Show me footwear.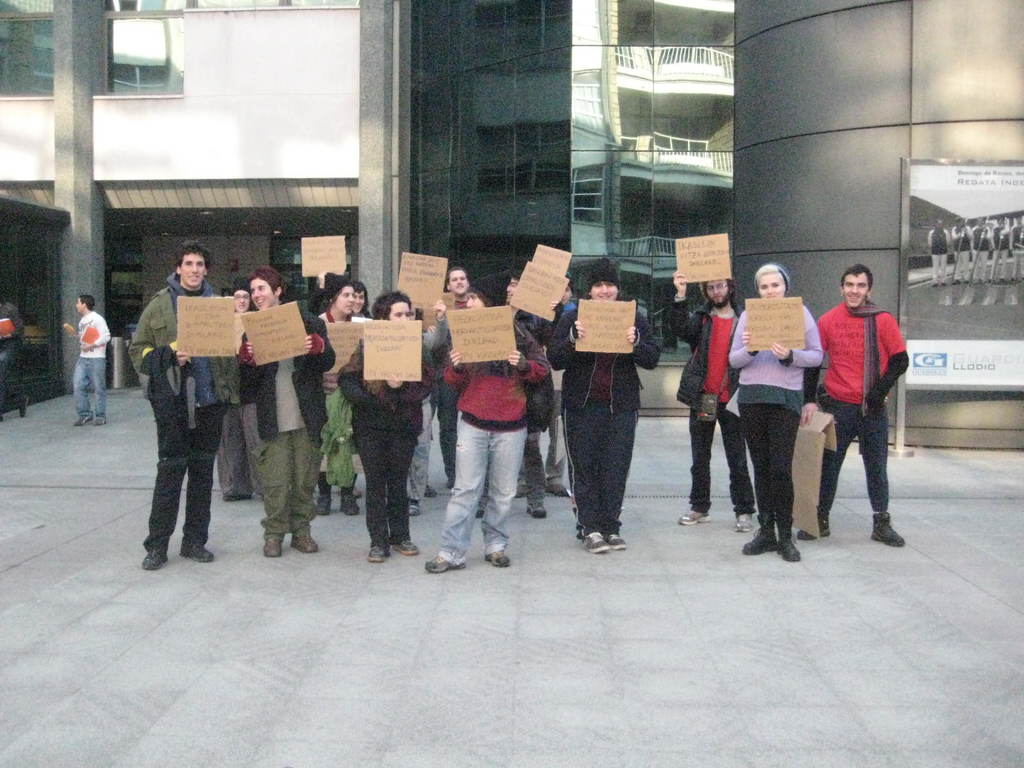
footwear is here: pyautogui.locateOnScreen(340, 492, 358, 515).
